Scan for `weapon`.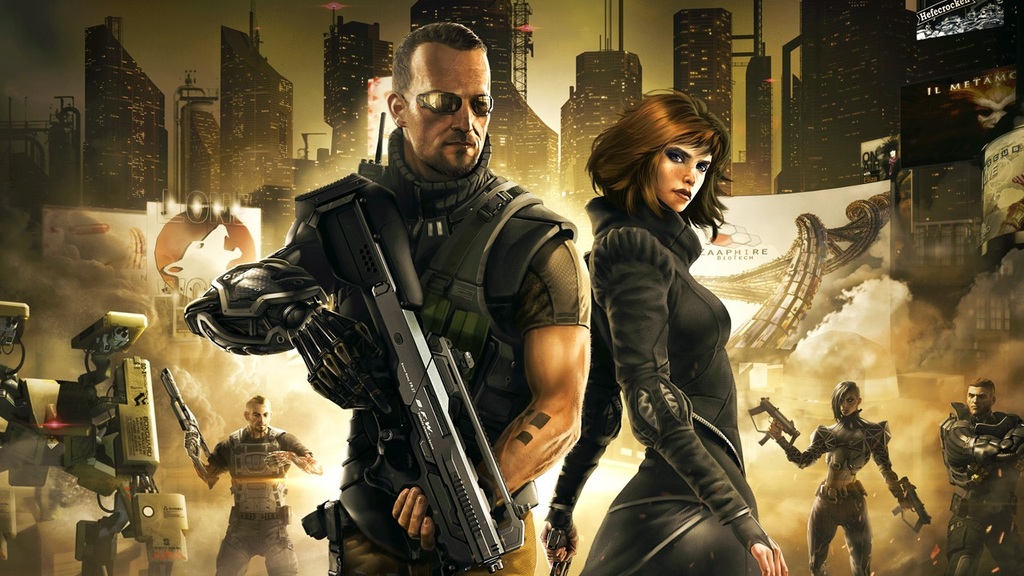
Scan result: box=[166, 367, 214, 463].
